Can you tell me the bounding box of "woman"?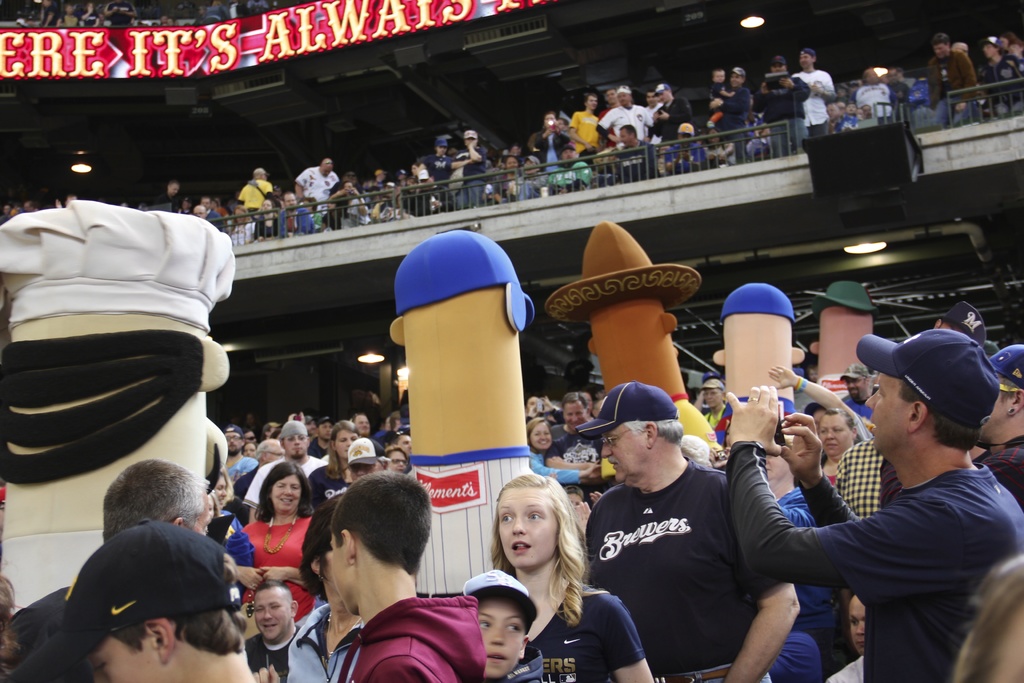
detection(819, 410, 862, 485).
